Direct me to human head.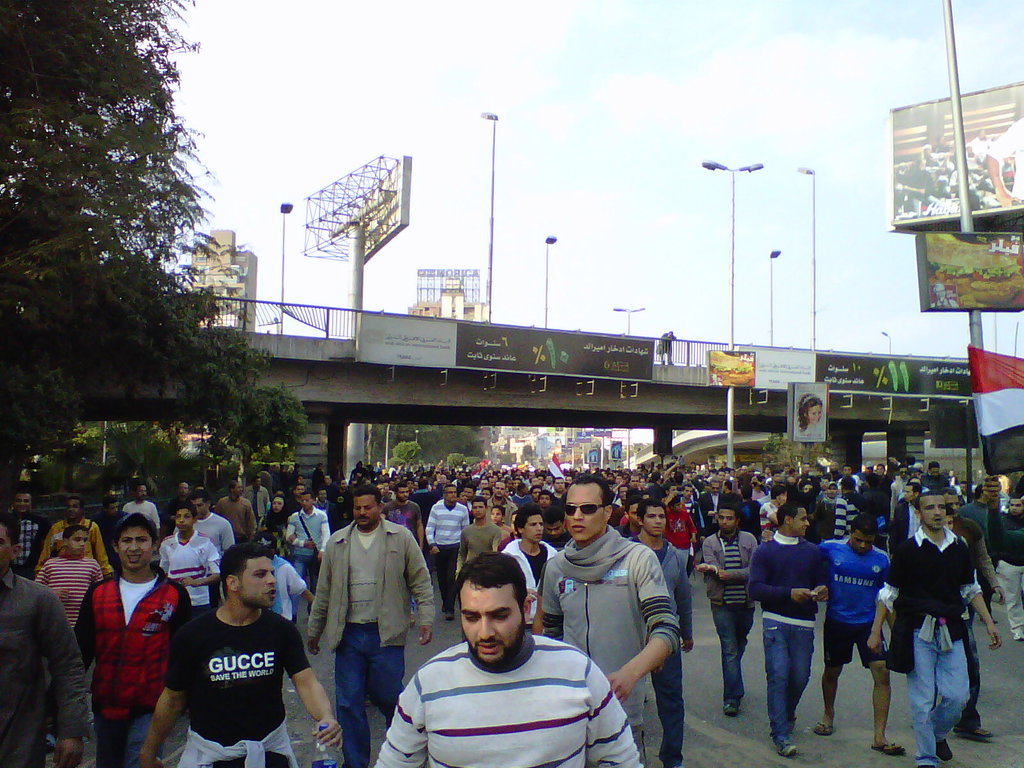
Direction: <box>957,482,973,502</box>.
